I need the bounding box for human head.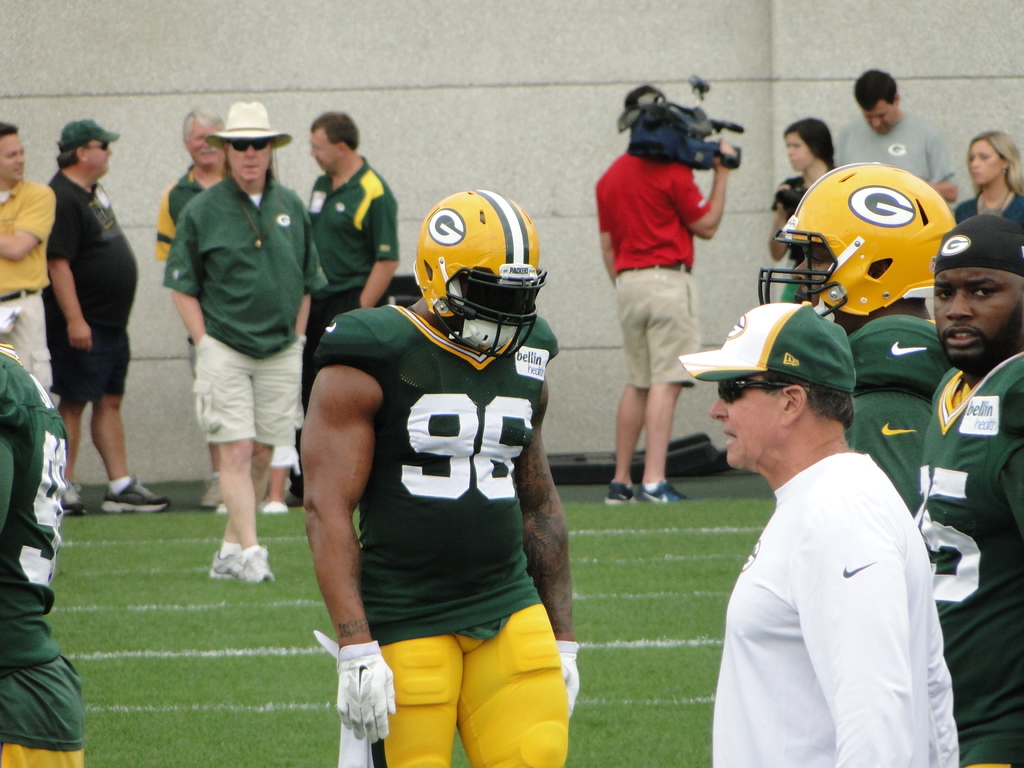
Here it is: BBox(183, 106, 224, 172).
